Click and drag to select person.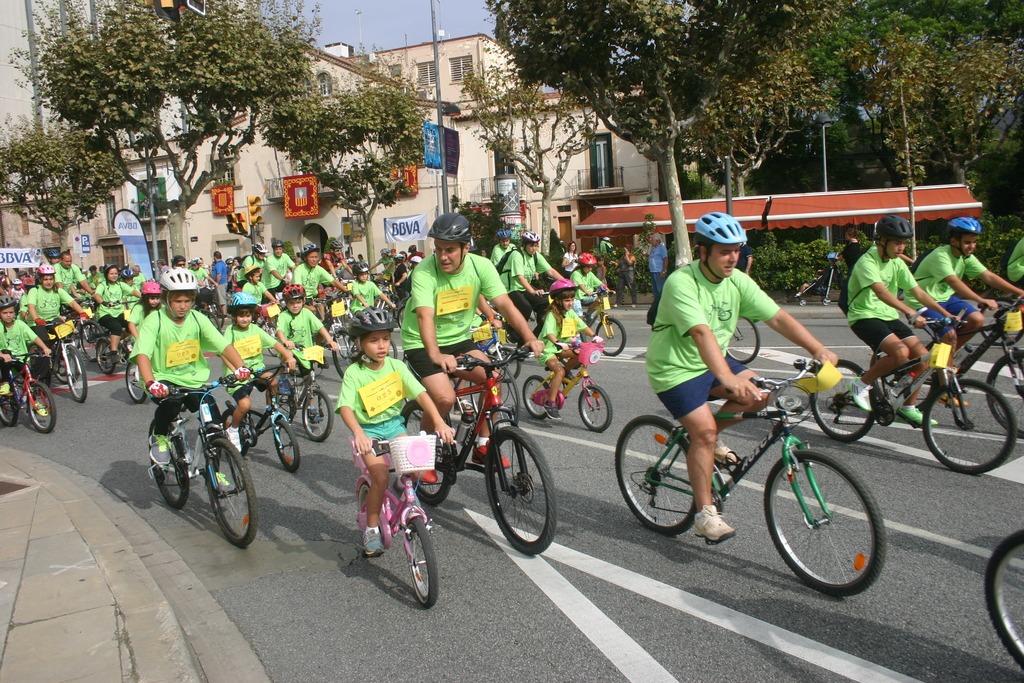
Selection: 0:294:52:415.
